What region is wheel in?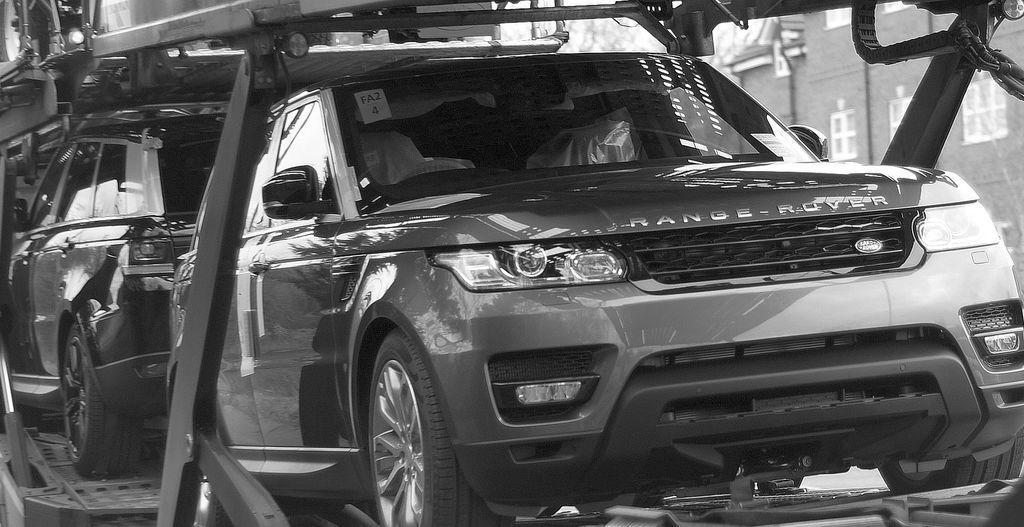
crop(395, 158, 467, 184).
